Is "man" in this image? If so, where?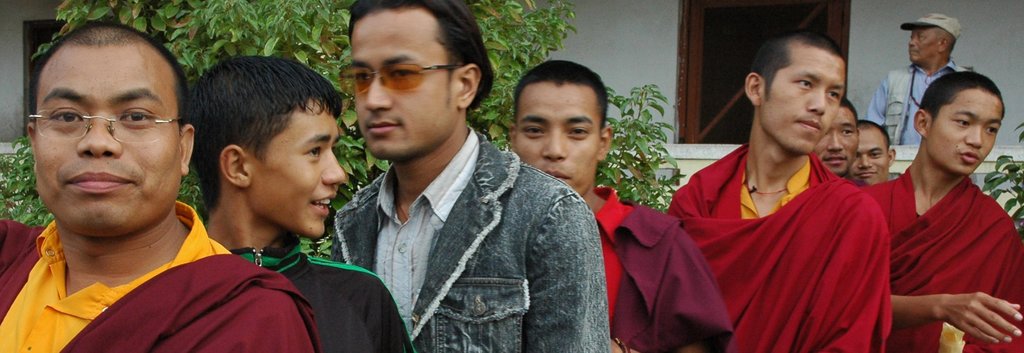
Yes, at [x1=507, y1=58, x2=732, y2=352].
